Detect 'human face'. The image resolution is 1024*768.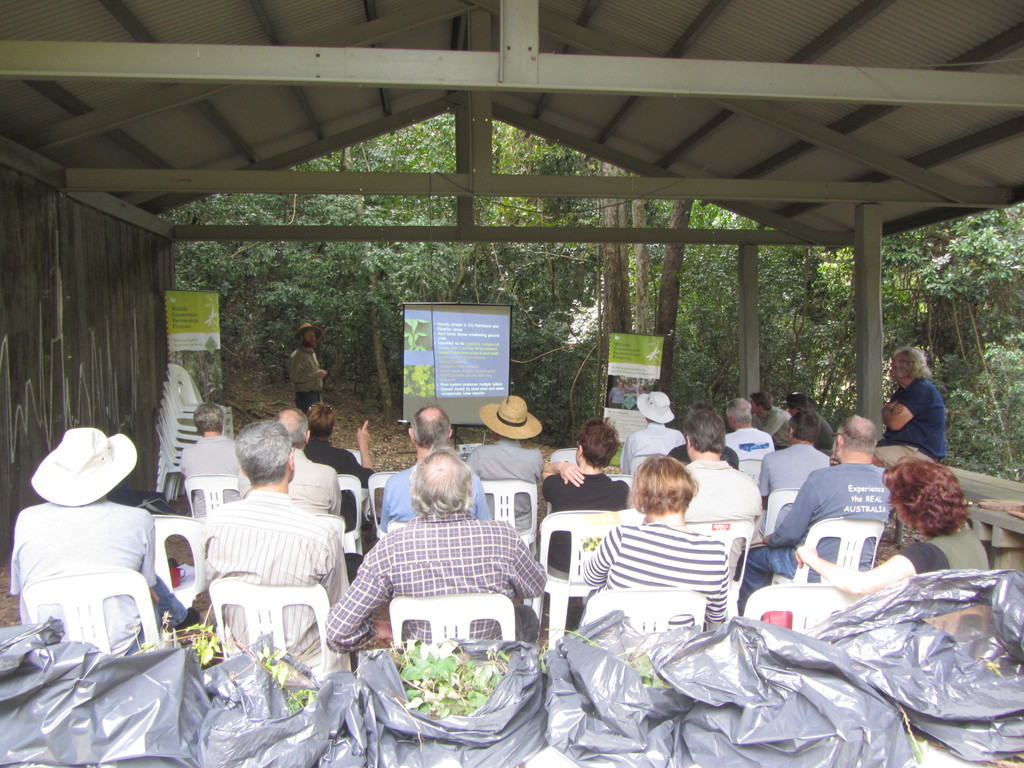
box=[893, 356, 908, 389].
